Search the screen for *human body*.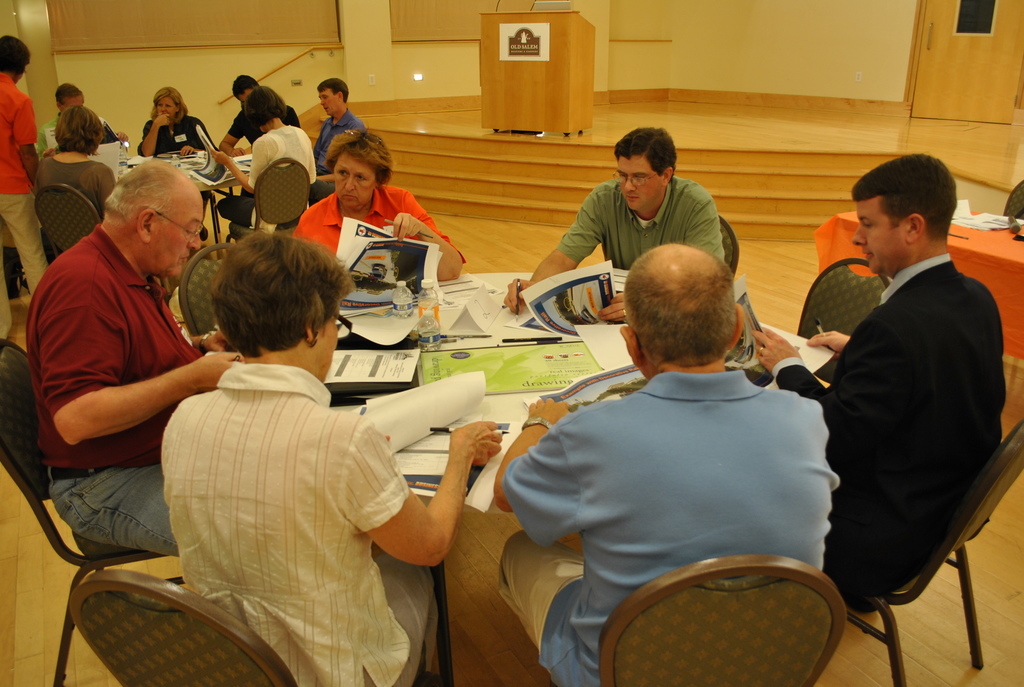
Found at detection(160, 228, 502, 686).
